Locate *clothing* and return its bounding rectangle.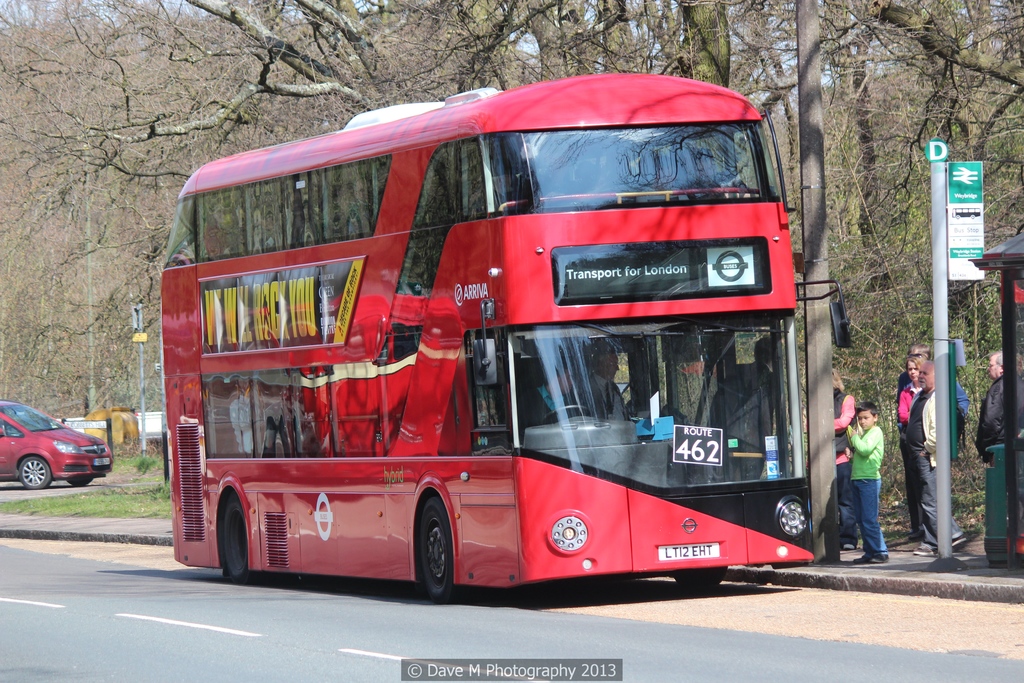
[906, 386, 964, 549].
